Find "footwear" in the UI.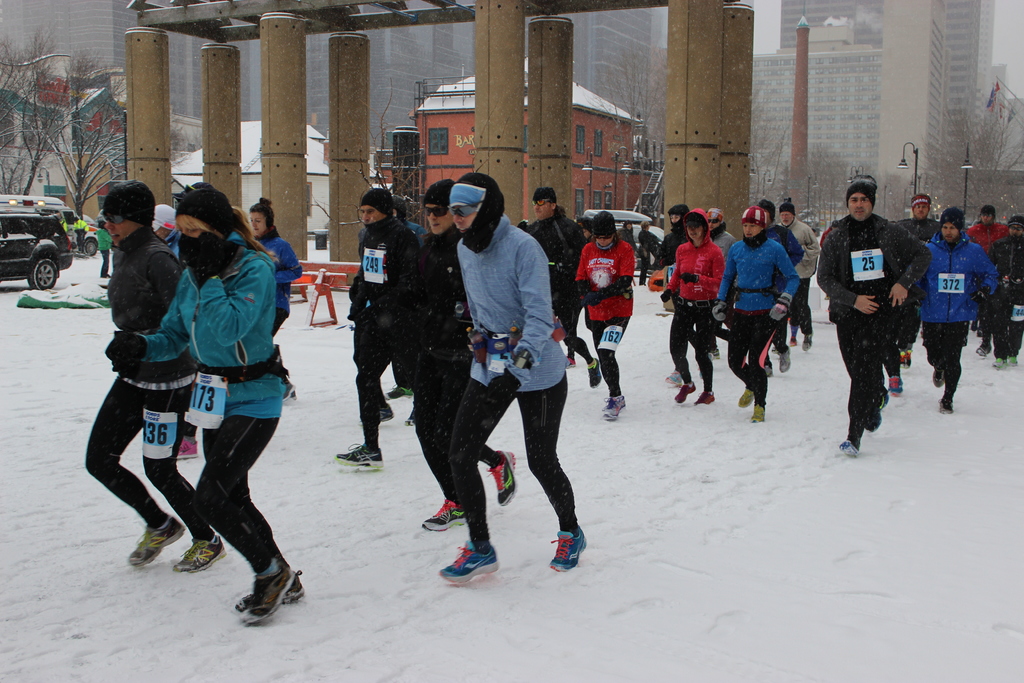
UI element at [383,386,412,395].
